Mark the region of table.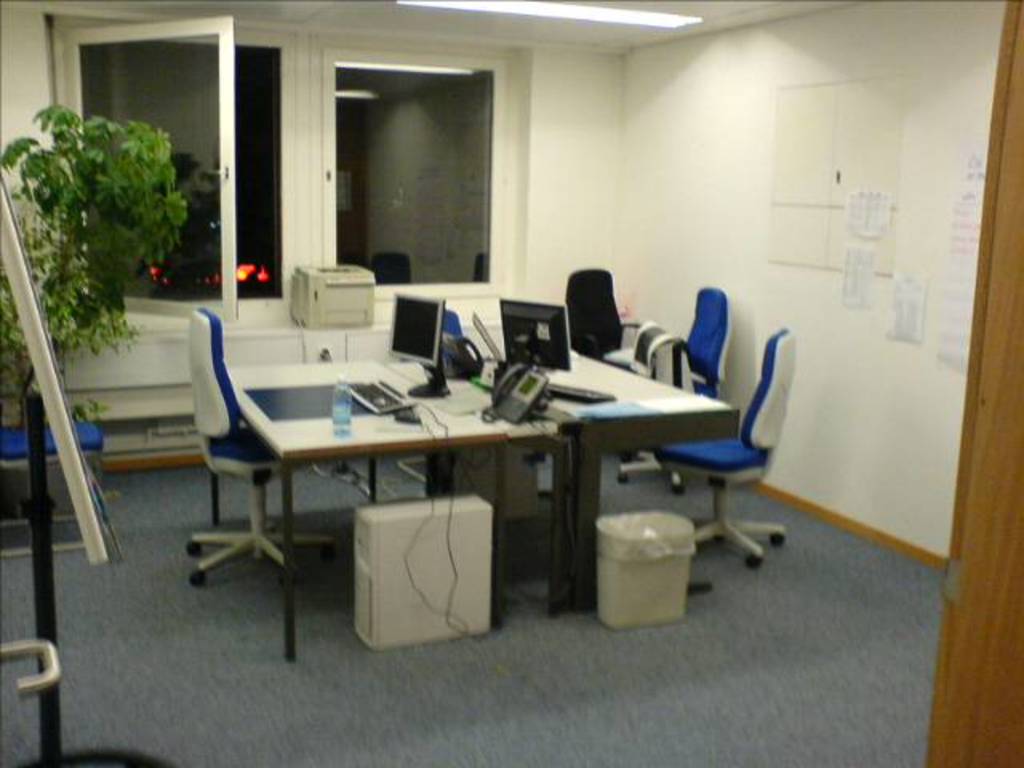
Region: (470,336,739,614).
